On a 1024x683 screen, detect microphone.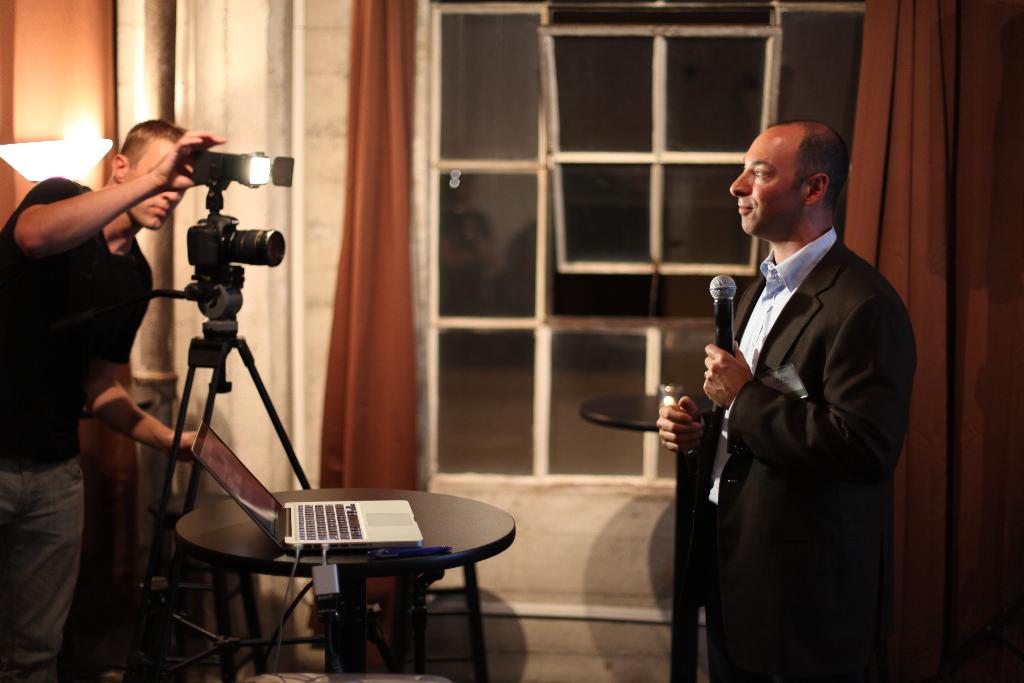
l=703, t=270, r=745, b=357.
